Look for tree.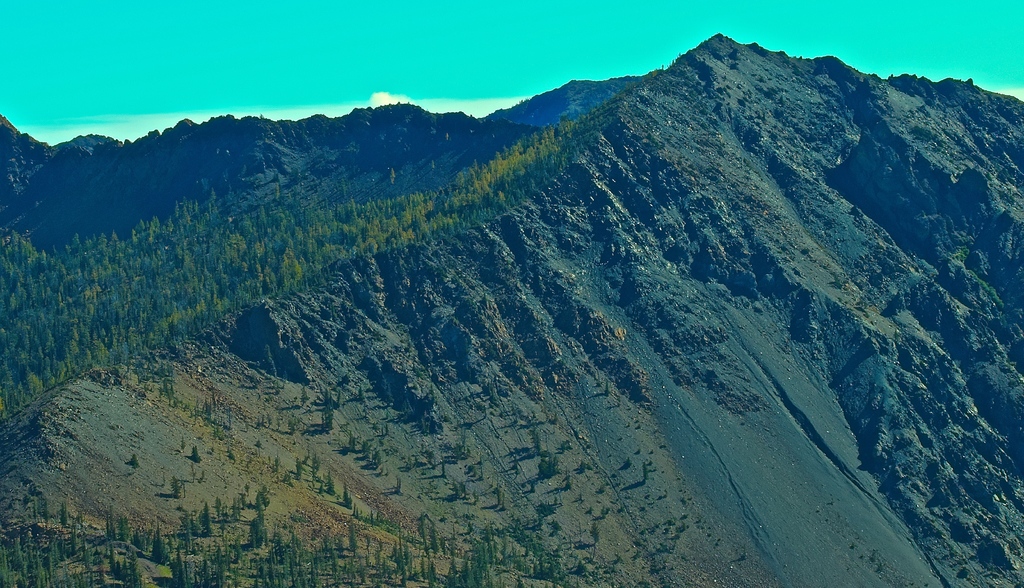
Found: l=250, t=518, r=268, b=554.
